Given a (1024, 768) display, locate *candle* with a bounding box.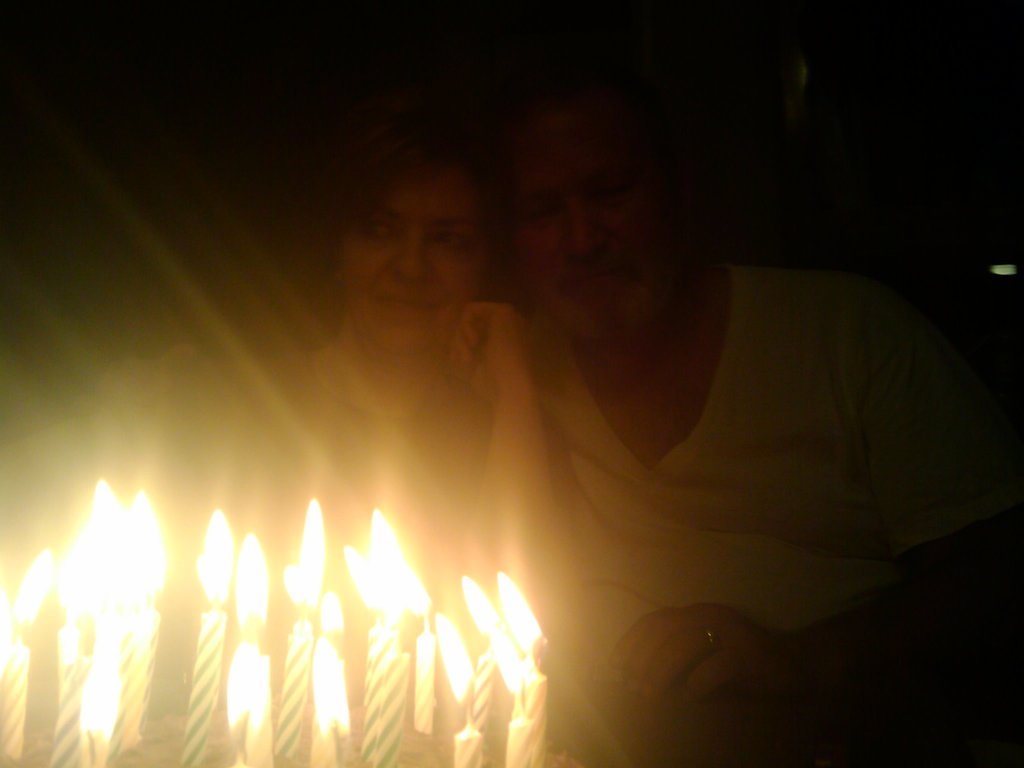
Located: bbox=[282, 504, 331, 764].
